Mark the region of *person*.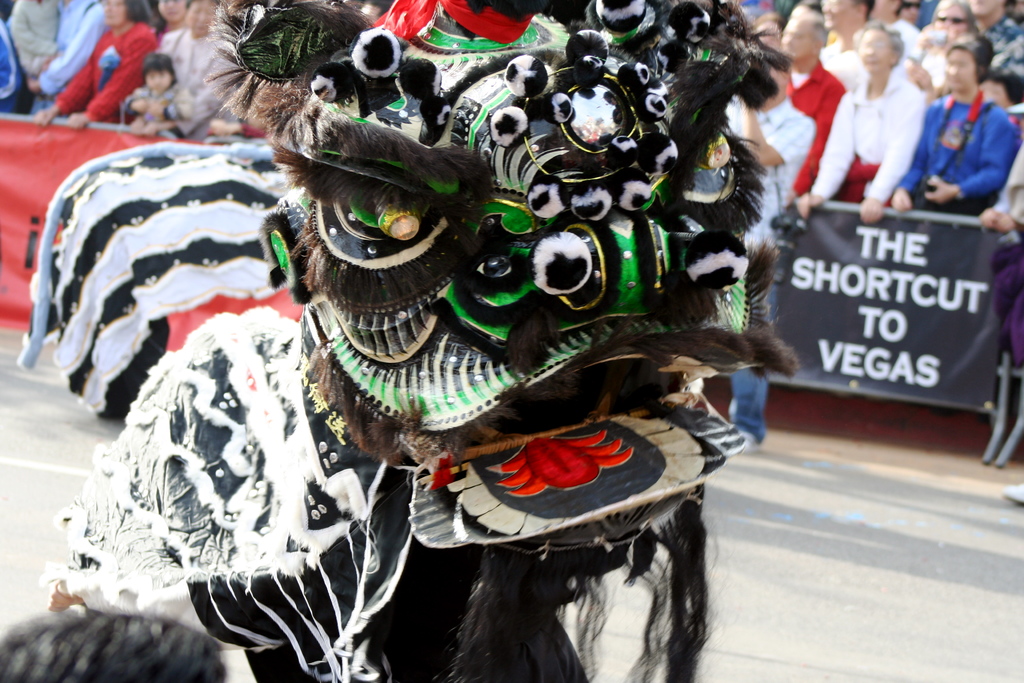
Region: bbox=(774, 6, 848, 198).
